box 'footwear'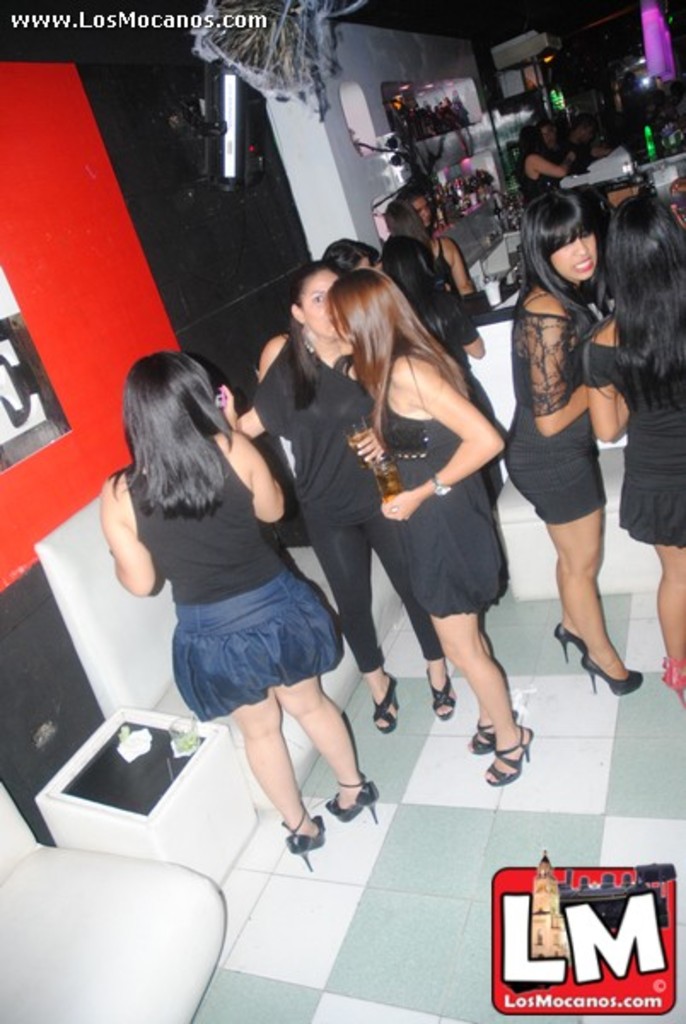
427:669:456:722
